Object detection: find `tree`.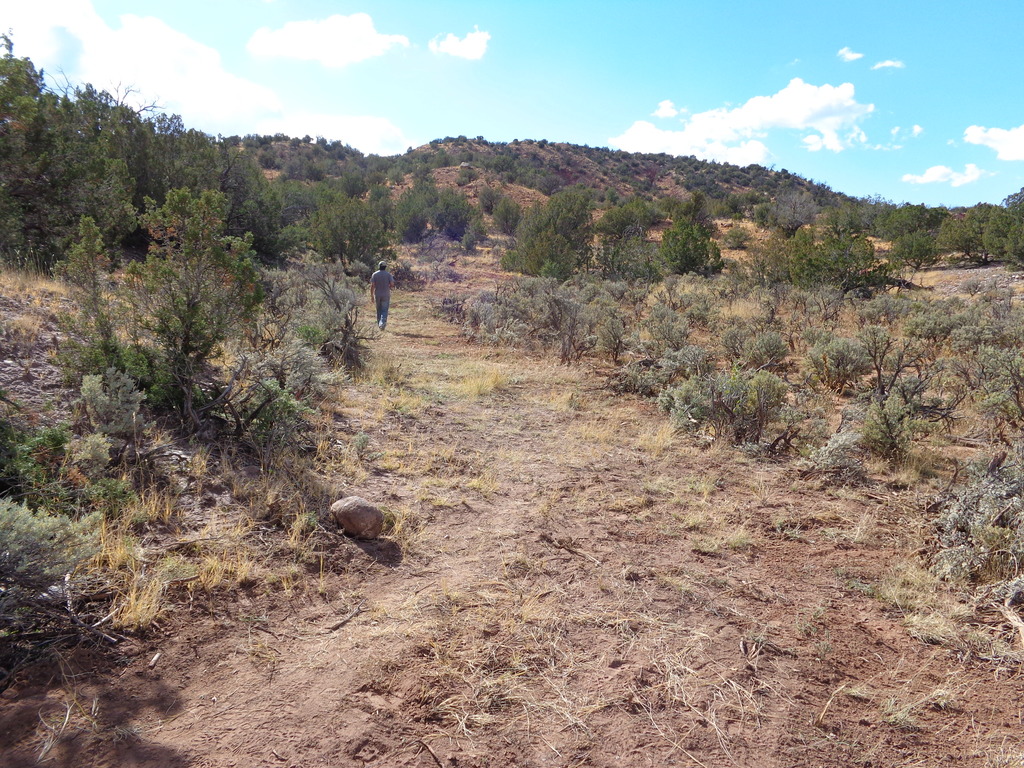
[left=0, top=26, right=73, bottom=265].
